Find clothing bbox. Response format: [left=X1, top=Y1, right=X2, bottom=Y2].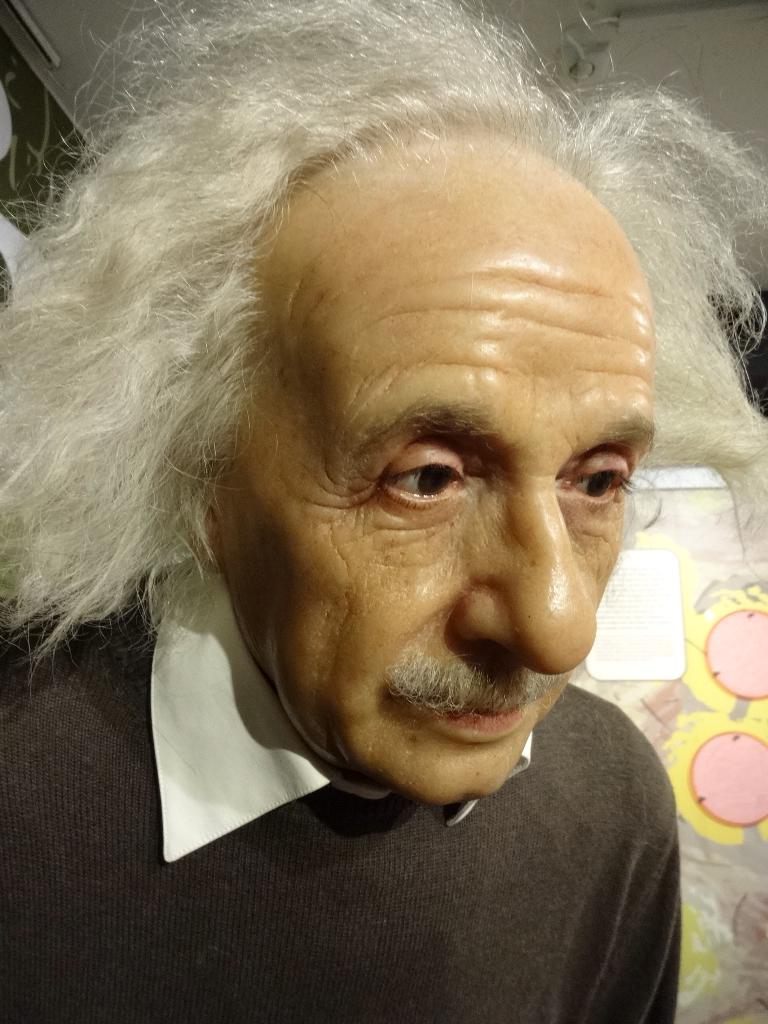
[left=40, top=658, right=740, bottom=991].
